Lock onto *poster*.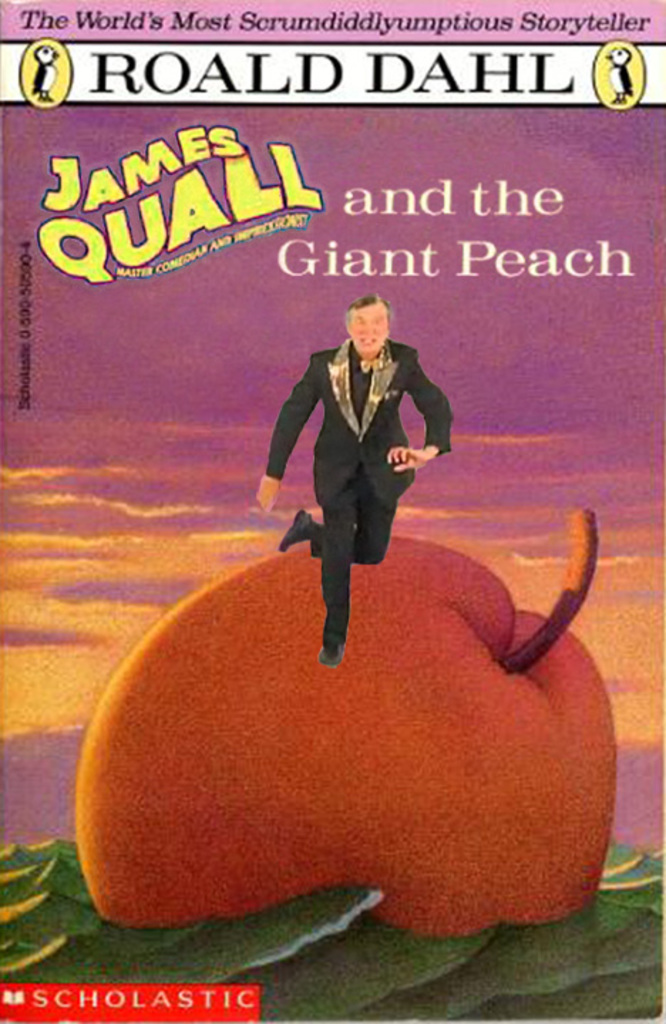
Locked: detection(0, 0, 665, 1023).
